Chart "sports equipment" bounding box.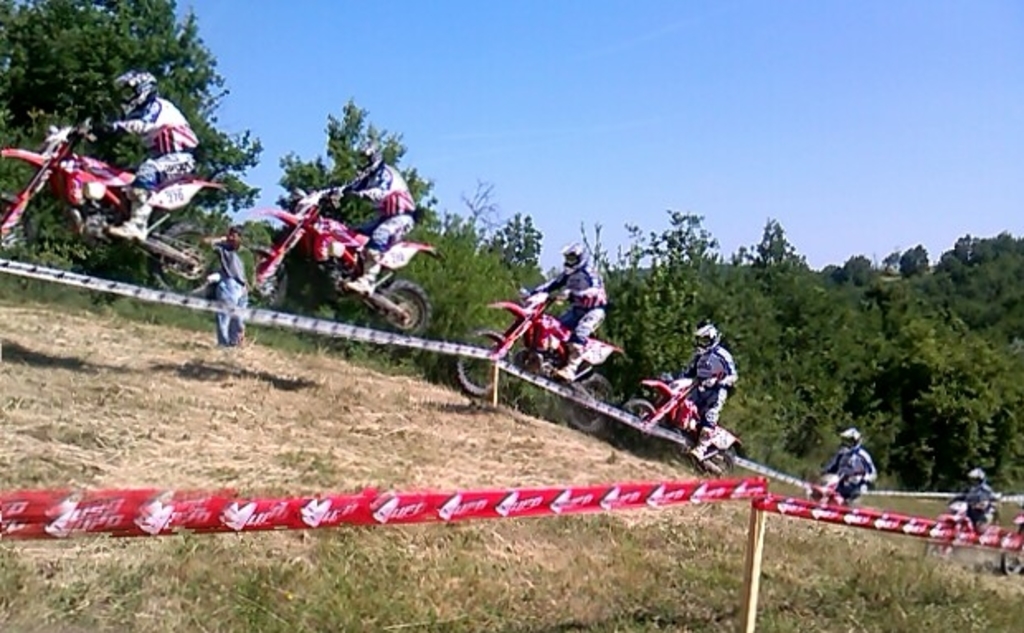
Charted: x1=841, y1=421, x2=862, y2=451.
